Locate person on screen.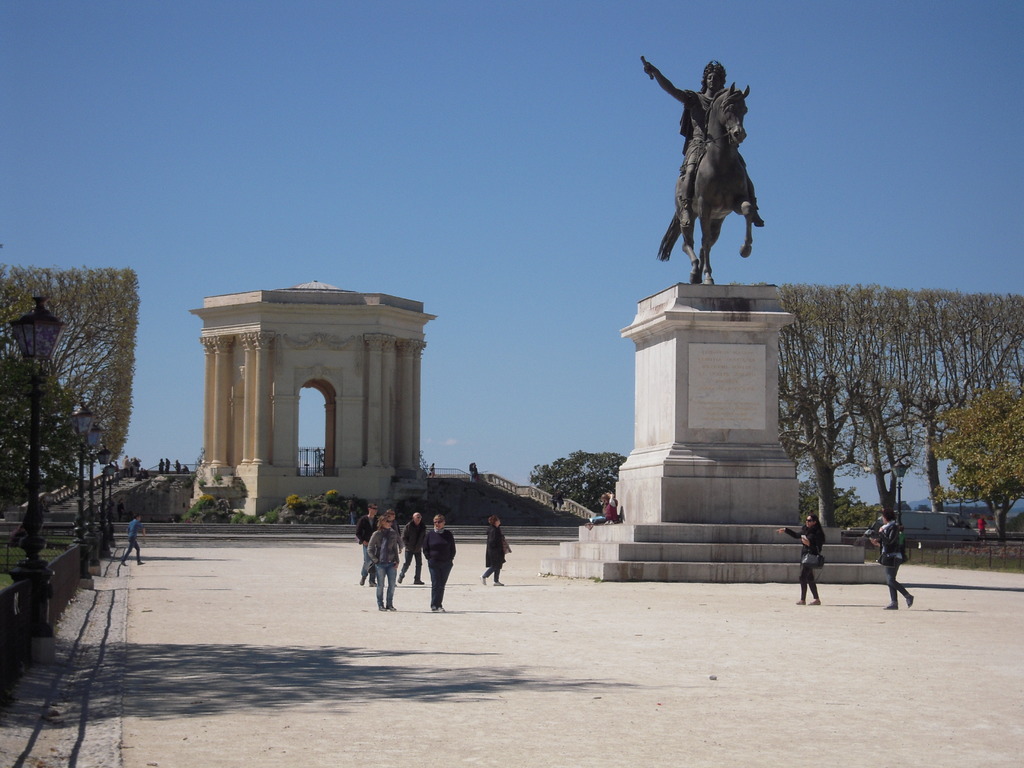
On screen at crop(356, 502, 386, 588).
